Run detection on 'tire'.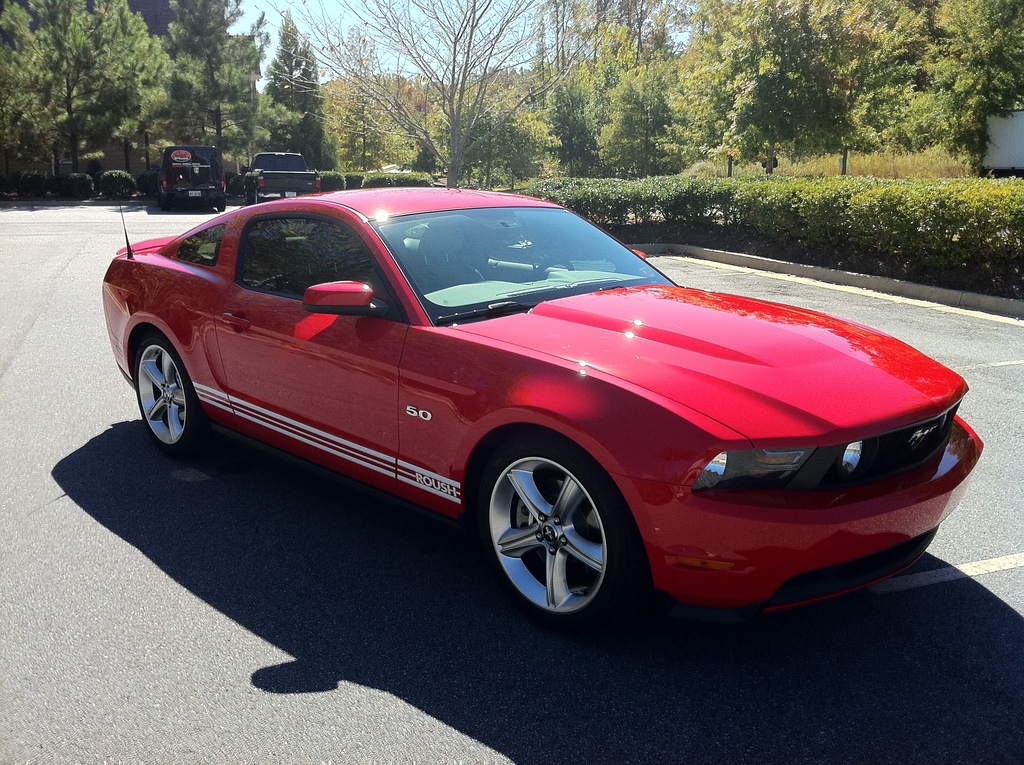
Result: BBox(241, 187, 248, 204).
